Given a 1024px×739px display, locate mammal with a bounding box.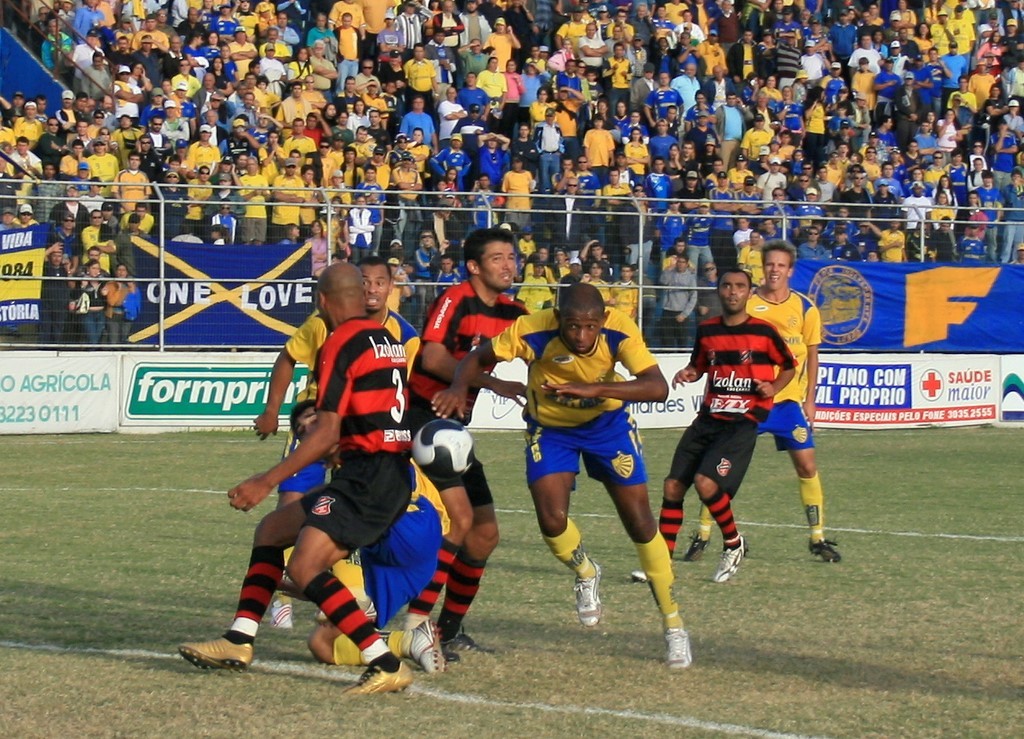
Located: (430, 284, 684, 659).
